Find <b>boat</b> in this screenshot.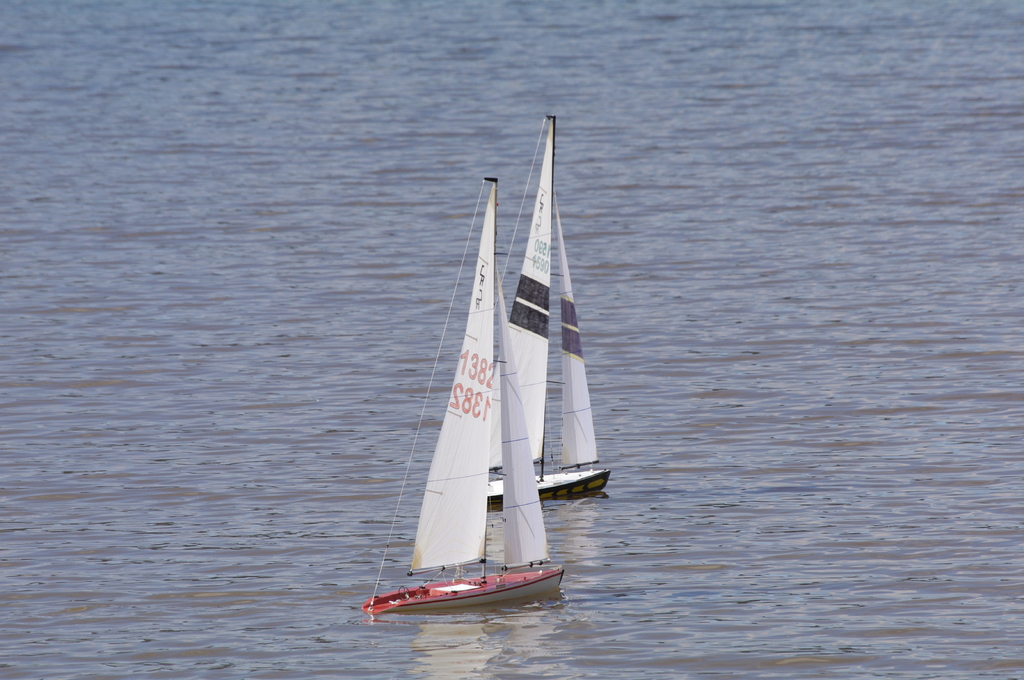
The bounding box for <b>boat</b> is (x1=355, y1=169, x2=562, y2=597).
